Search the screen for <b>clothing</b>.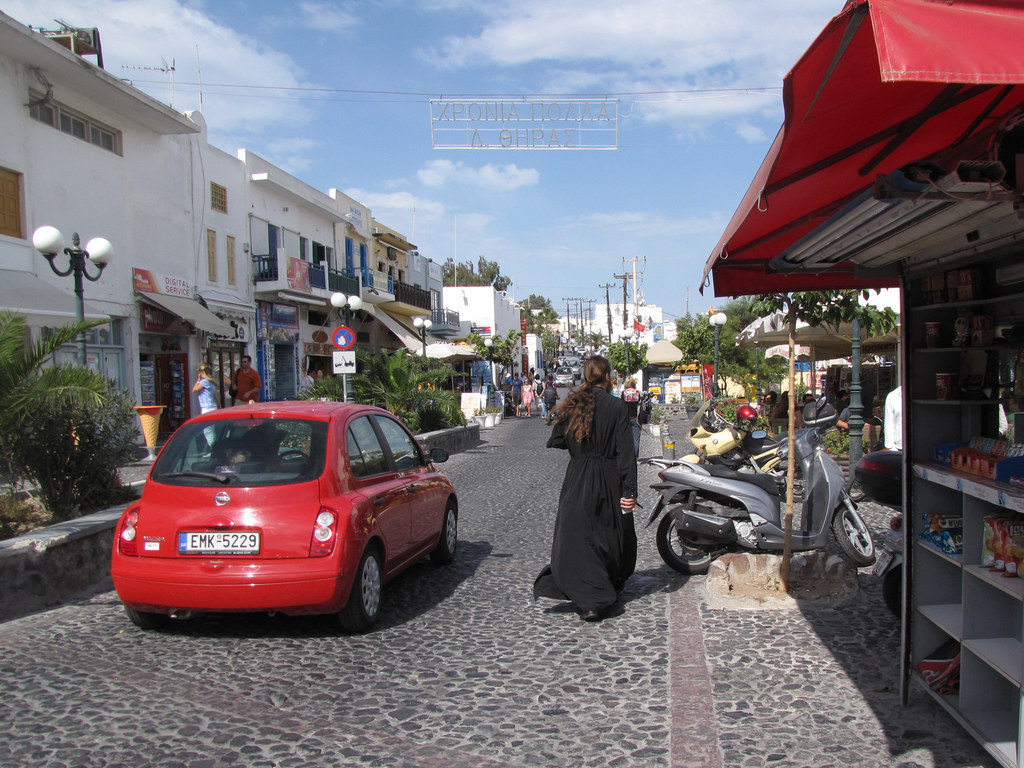
Found at {"left": 300, "top": 373, "right": 312, "bottom": 393}.
